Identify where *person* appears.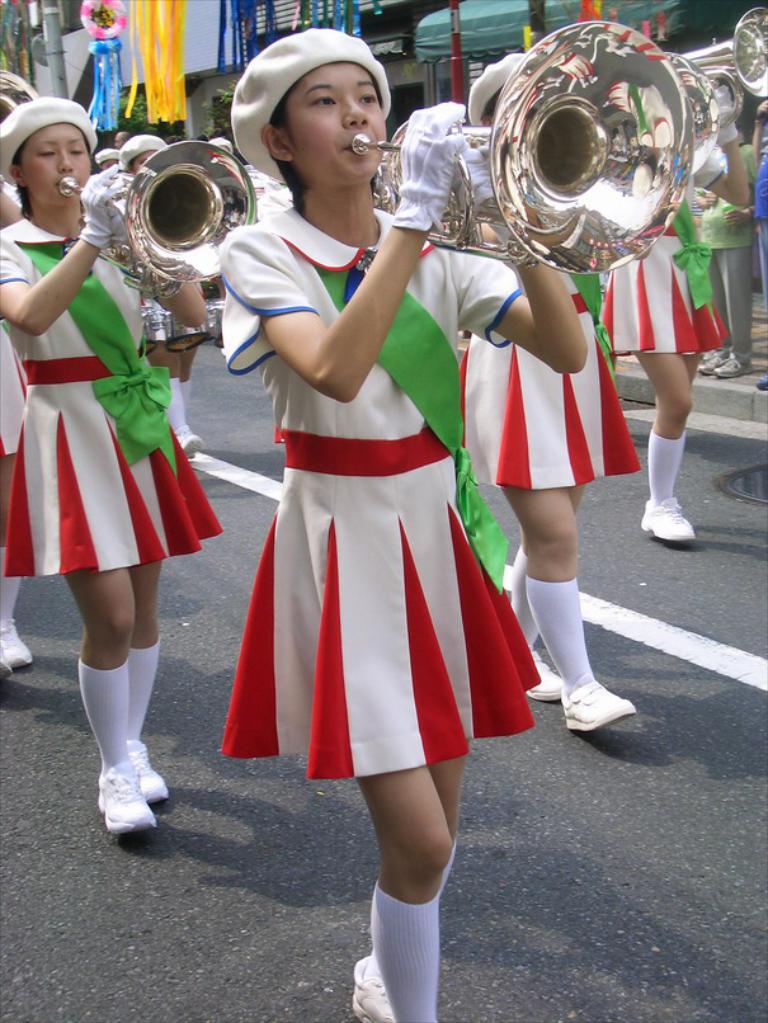
Appears at x1=0, y1=100, x2=218, y2=830.
